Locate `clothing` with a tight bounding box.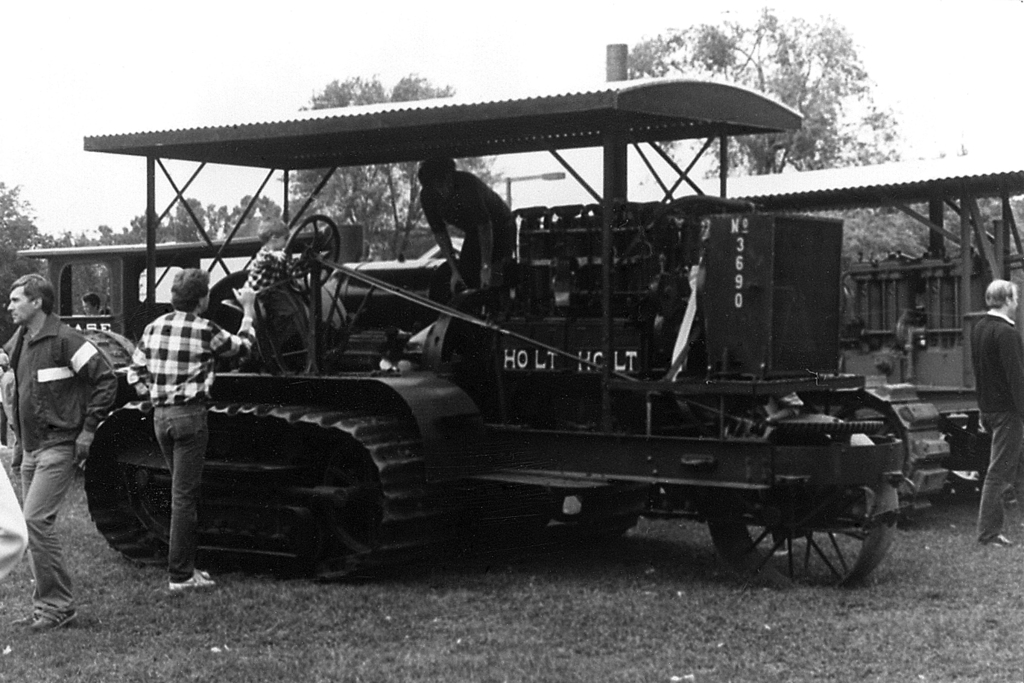
<bbox>121, 305, 257, 584</bbox>.
